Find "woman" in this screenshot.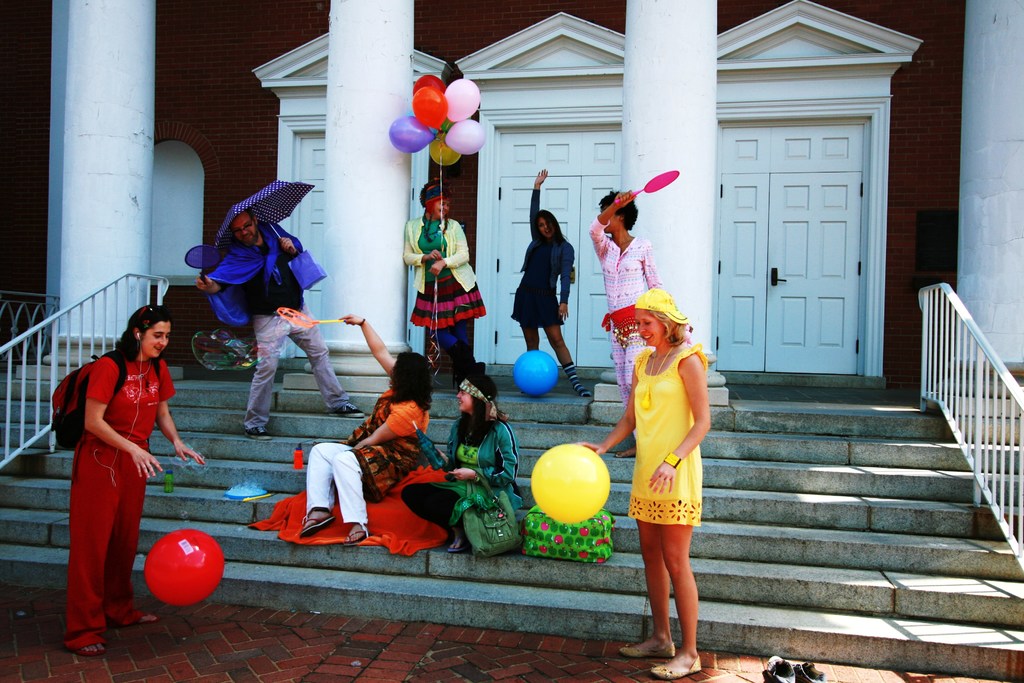
The bounding box for "woman" is Rect(579, 287, 712, 677).
